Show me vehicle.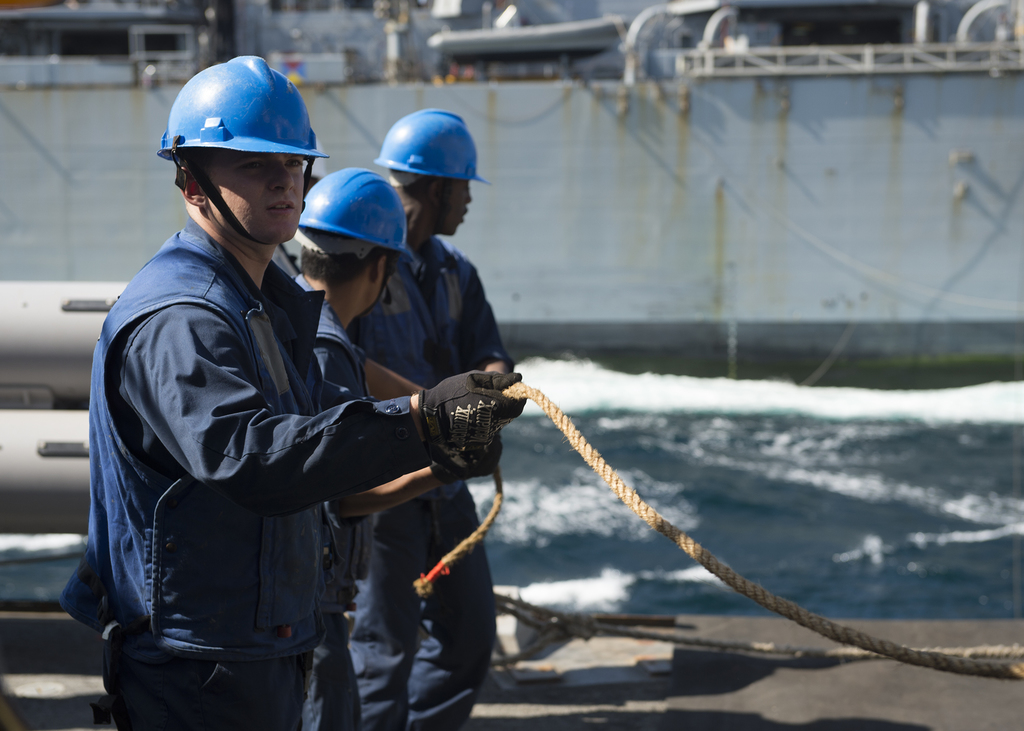
vehicle is here: 1, 0, 206, 93.
